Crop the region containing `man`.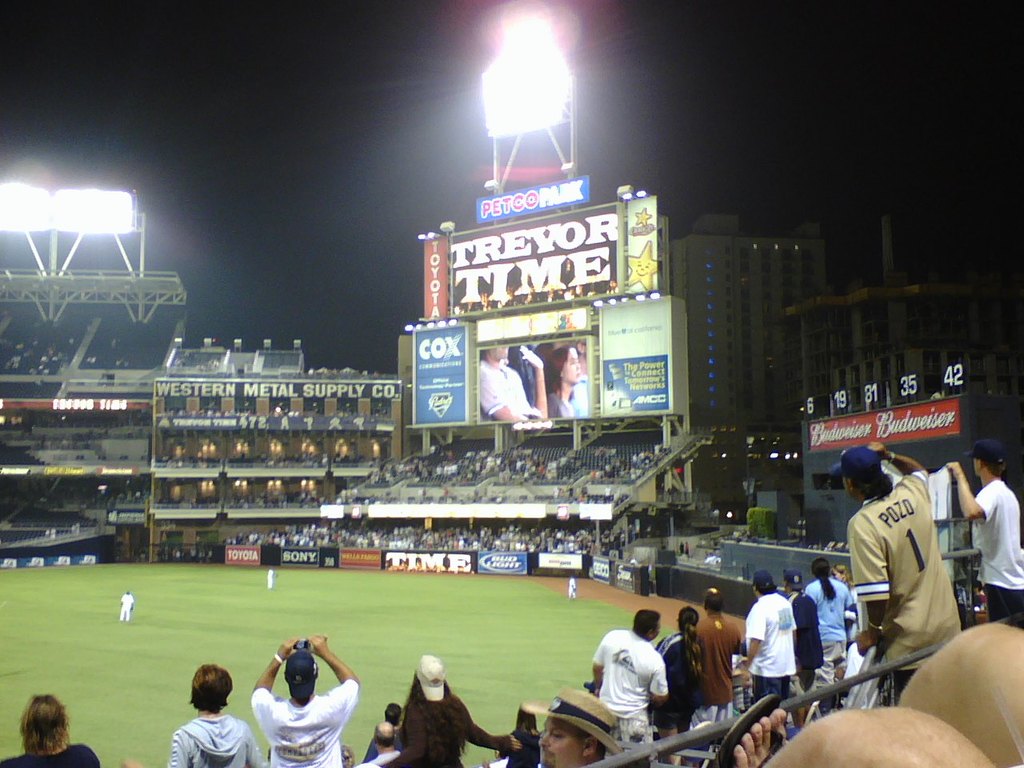
Crop region: [702,589,741,731].
